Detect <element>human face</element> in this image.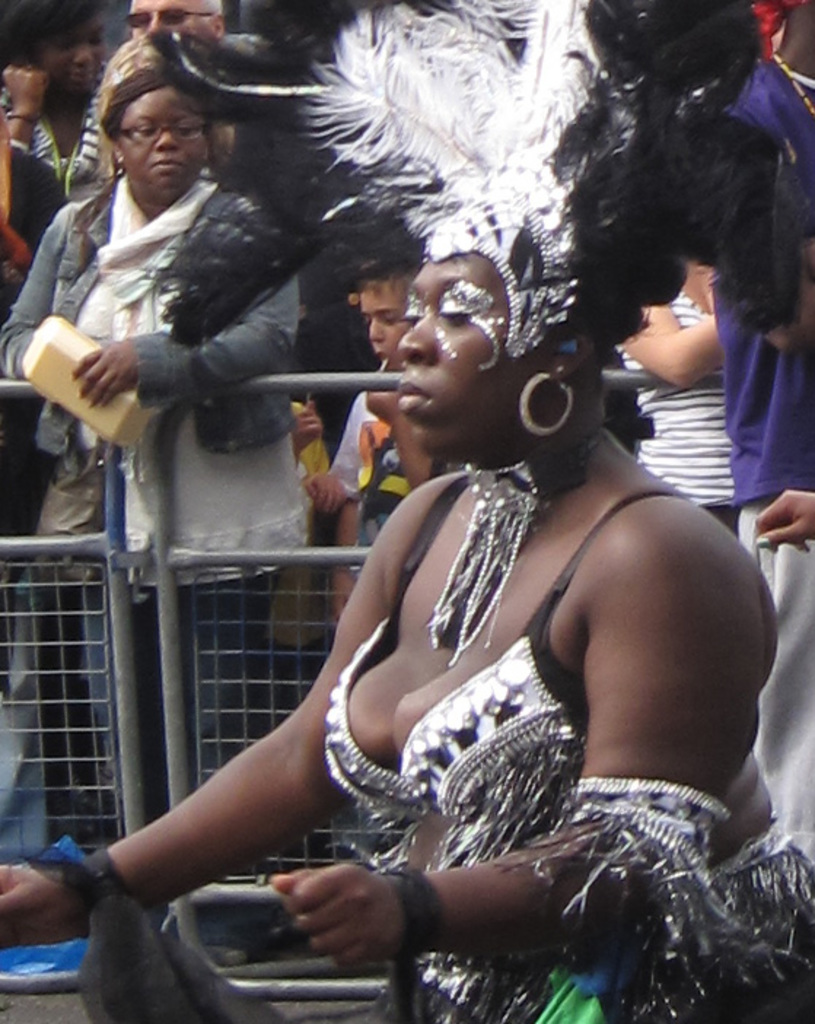
Detection: 386 248 523 454.
